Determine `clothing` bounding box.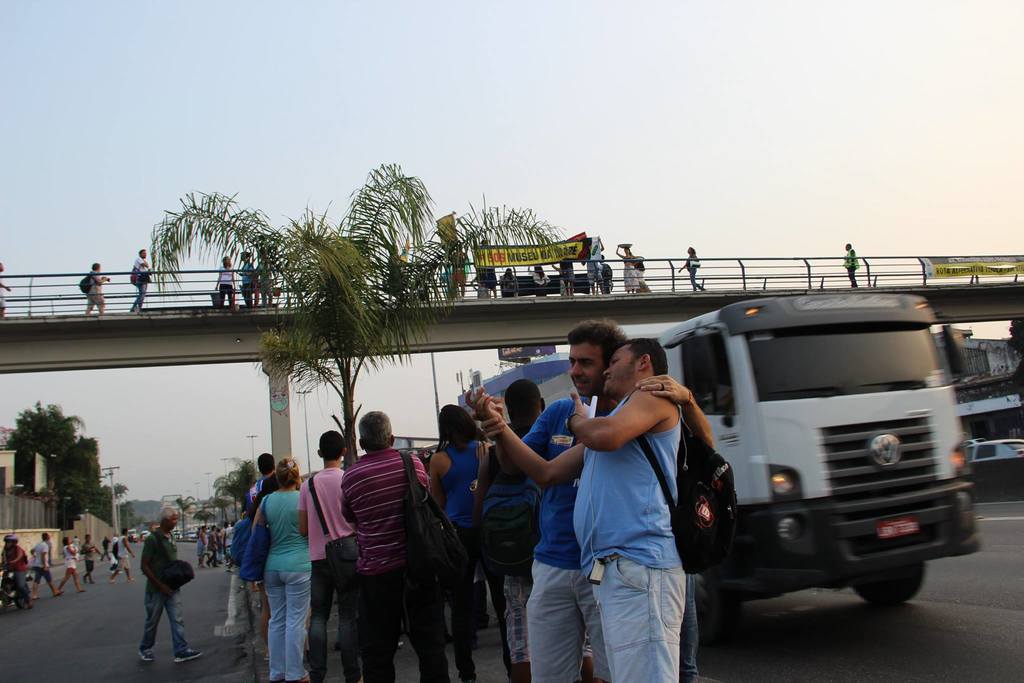
Determined: 521, 268, 551, 295.
